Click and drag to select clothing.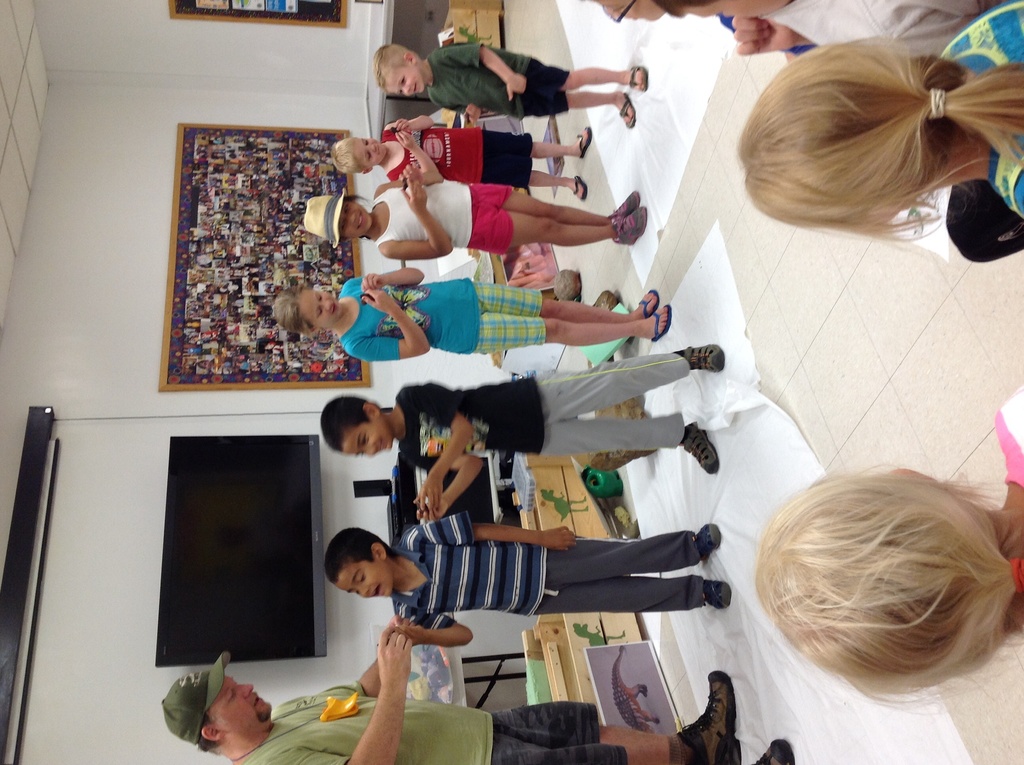
Selection: (241,680,632,764).
